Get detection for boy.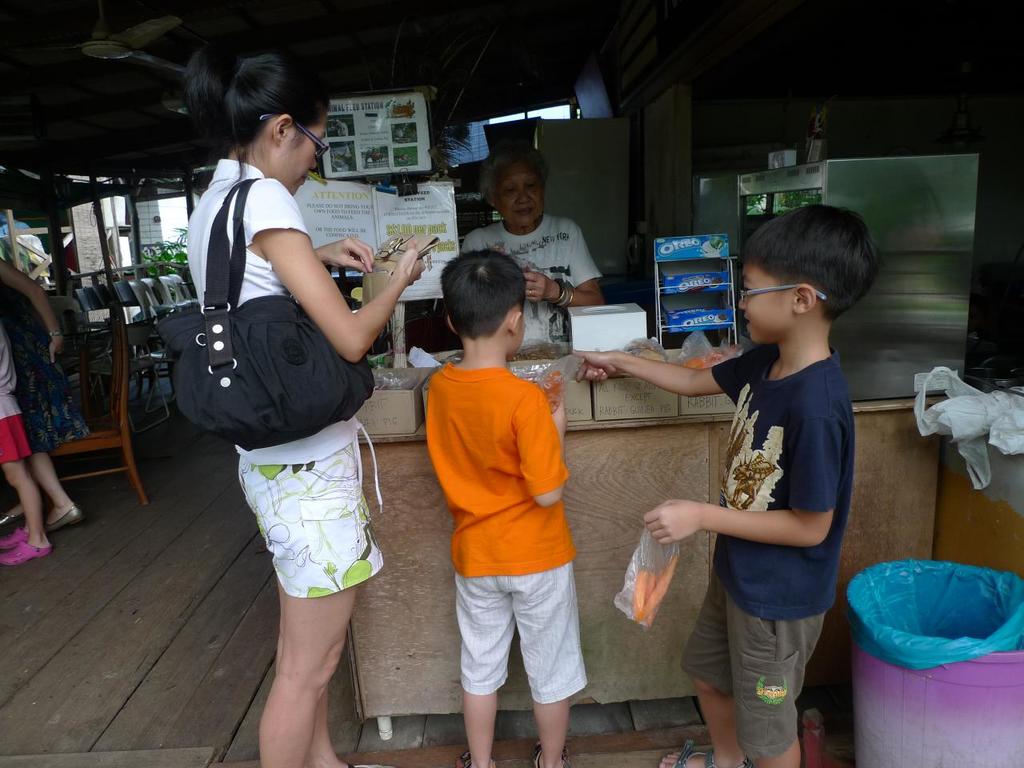
Detection: <region>422, 255, 598, 767</region>.
